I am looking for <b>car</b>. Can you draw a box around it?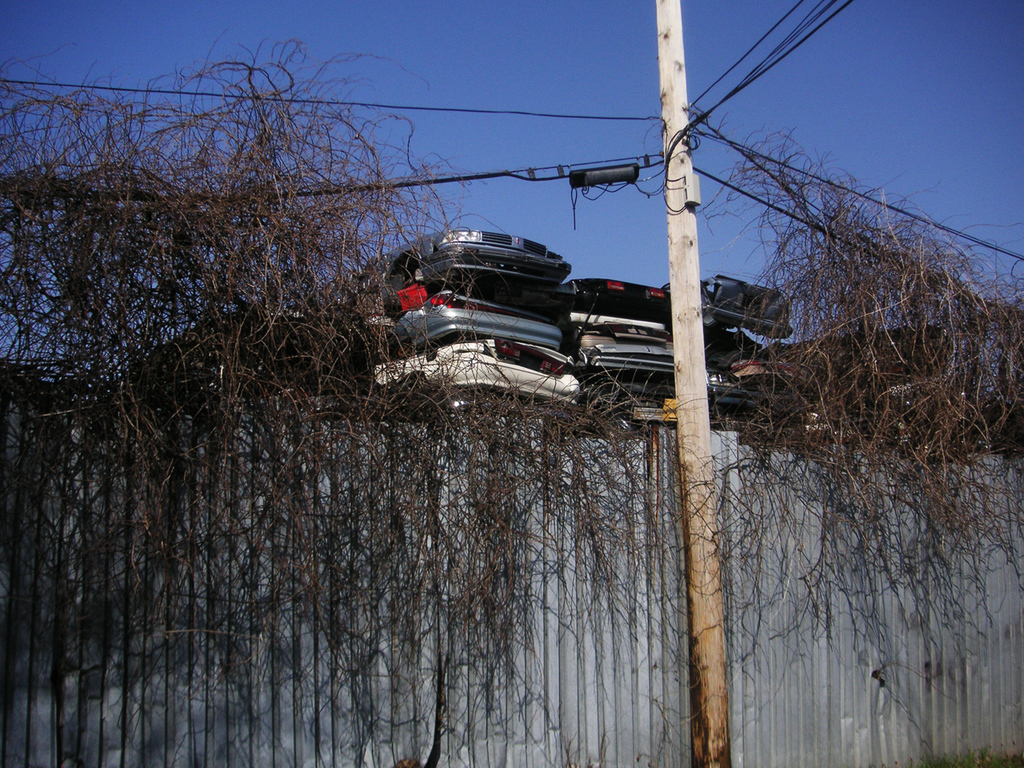
Sure, the bounding box is 367/294/566/356.
